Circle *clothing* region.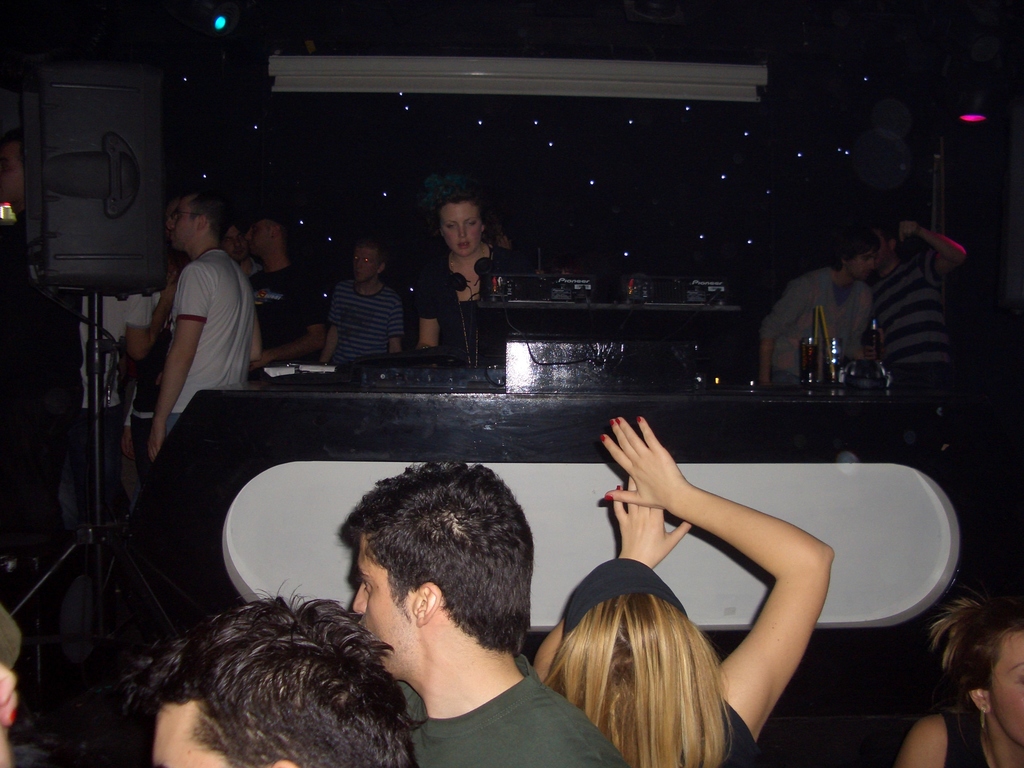
Region: x1=401, y1=652, x2=632, y2=767.
